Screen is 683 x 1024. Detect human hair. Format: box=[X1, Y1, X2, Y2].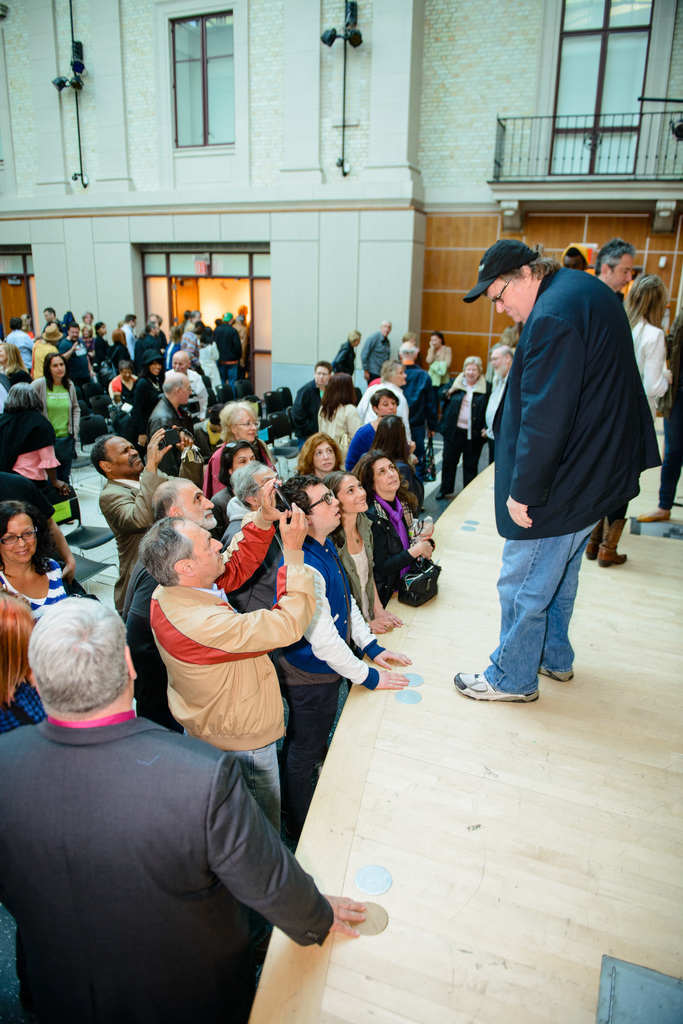
box=[165, 376, 184, 396].
